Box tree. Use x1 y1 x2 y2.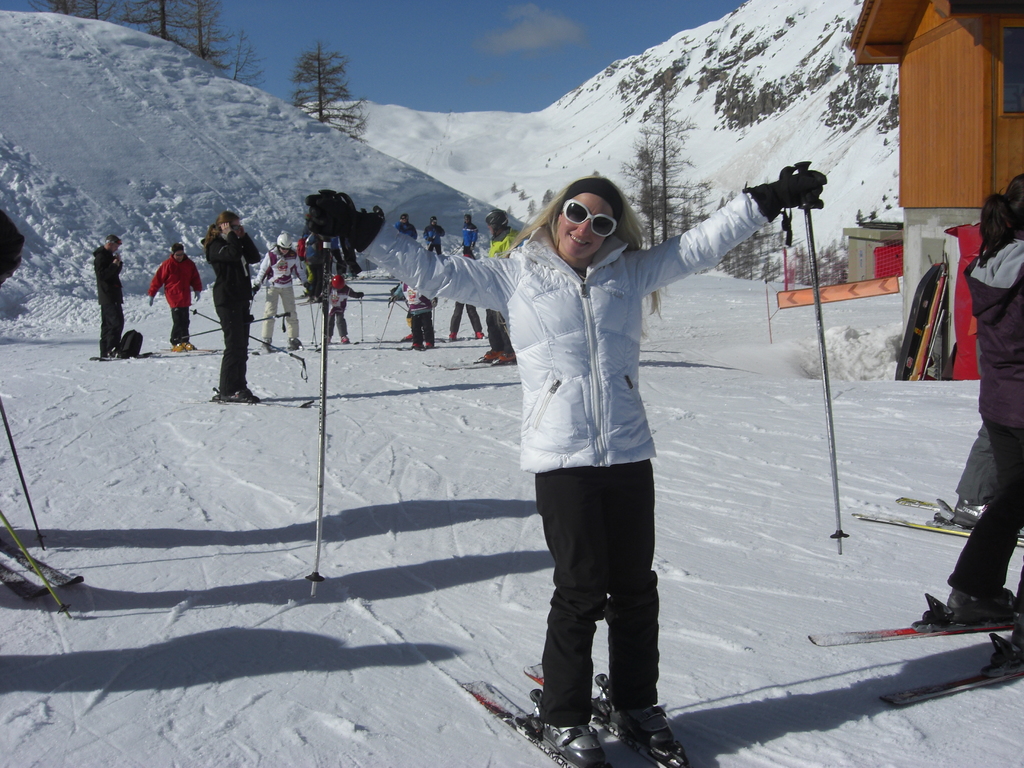
289 38 369 144.
